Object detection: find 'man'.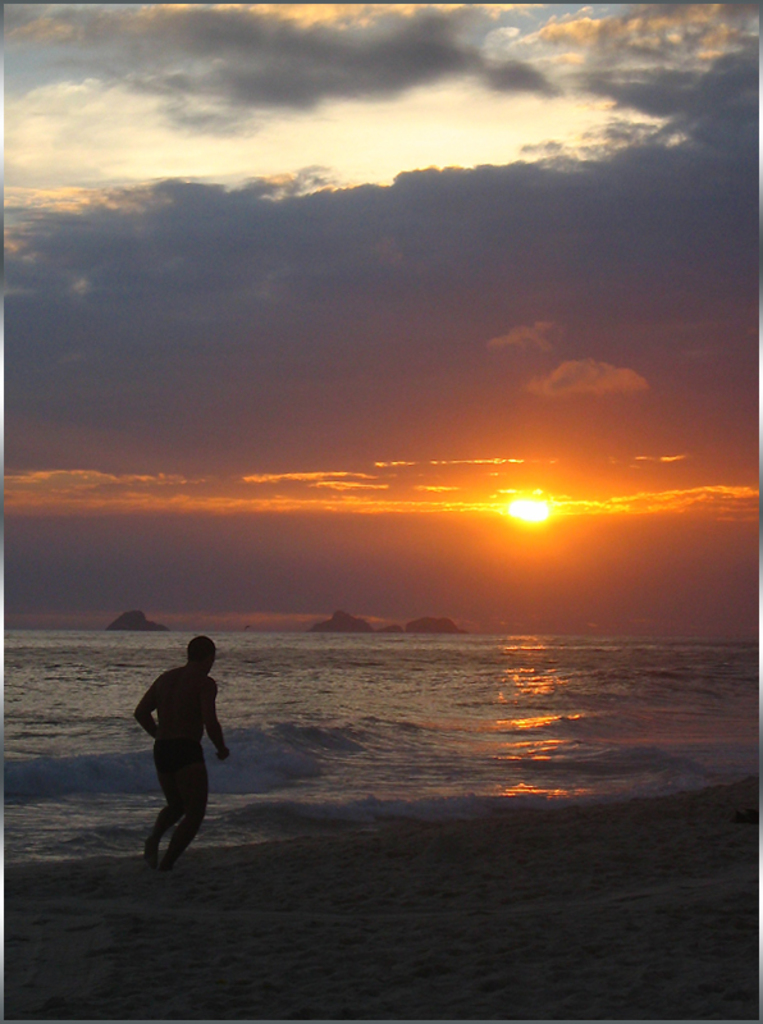
<bbox>140, 632, 234, 883</bbox>.
